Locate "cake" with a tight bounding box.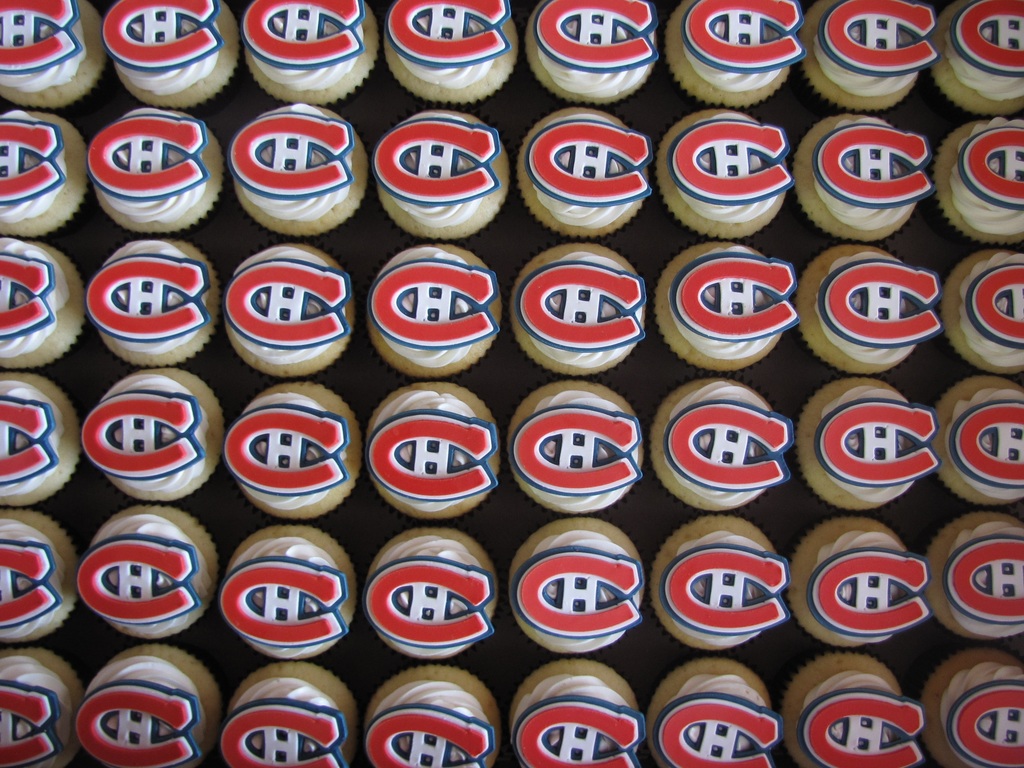
[x1=374, y1=0, x2=520, y2=108].
